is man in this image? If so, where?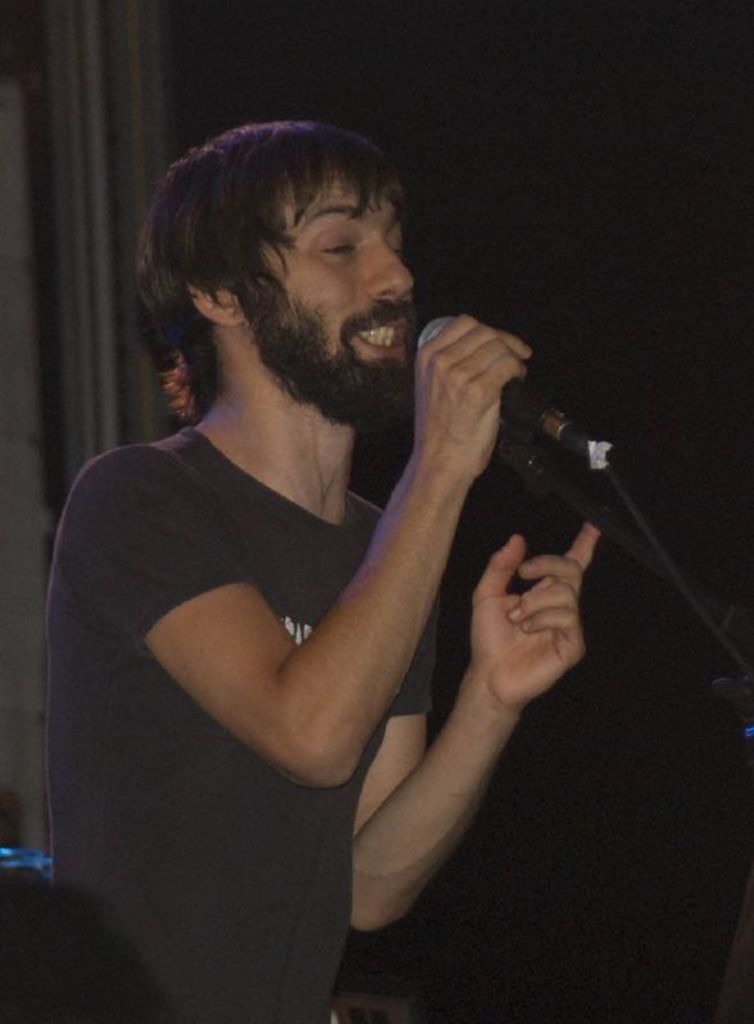
Yes, at 61 46 631 997.
